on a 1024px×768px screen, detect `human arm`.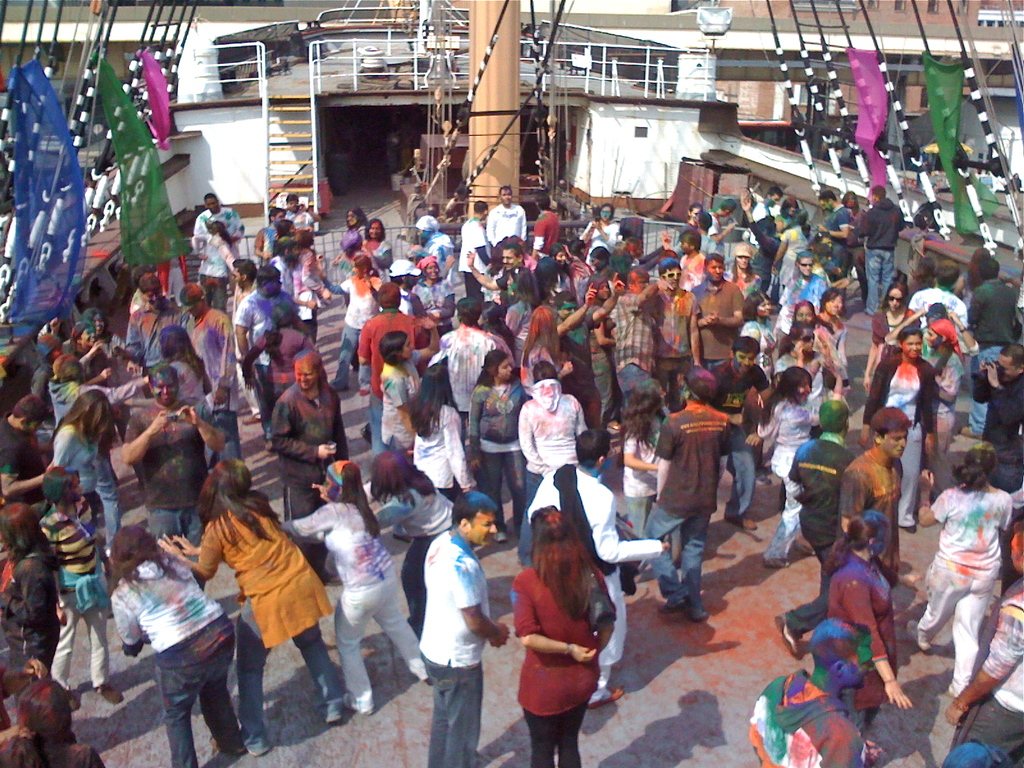
select_region(454, 554, 511, 643).
